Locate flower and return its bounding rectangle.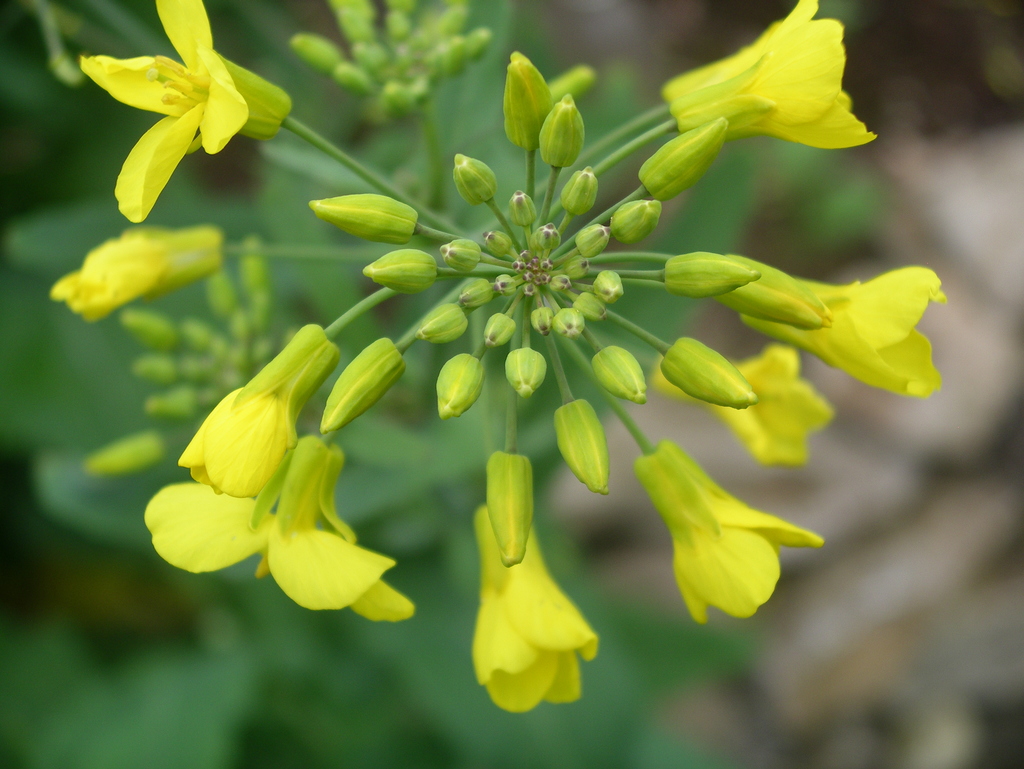
x1=135, y1=425, x2=412, y2=626.
